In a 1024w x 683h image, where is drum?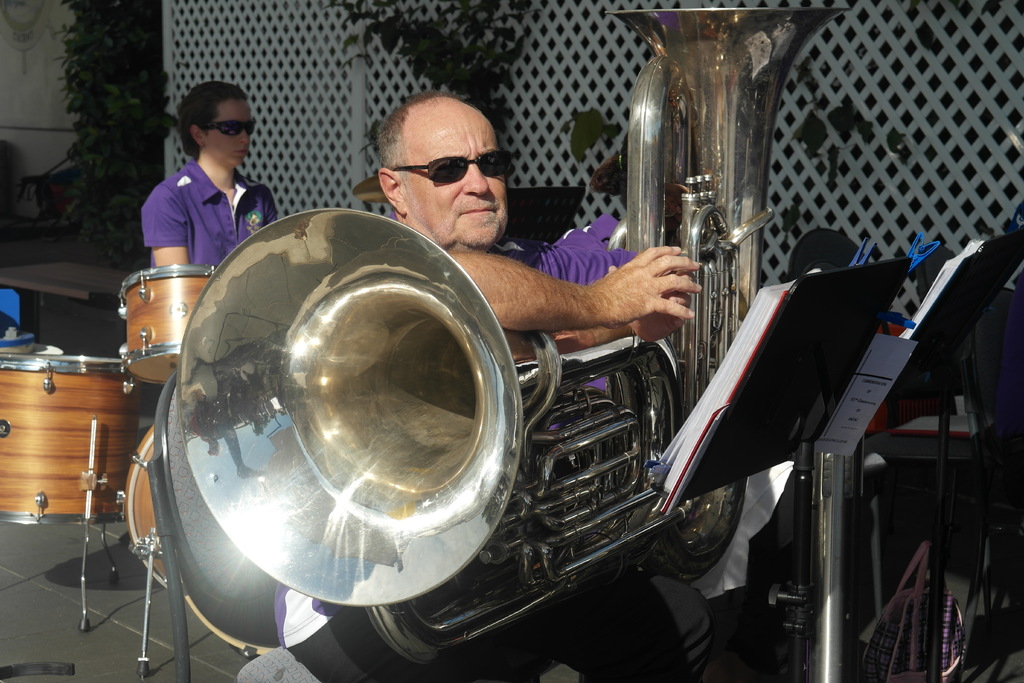
<box>0,352,140,525</box>.
